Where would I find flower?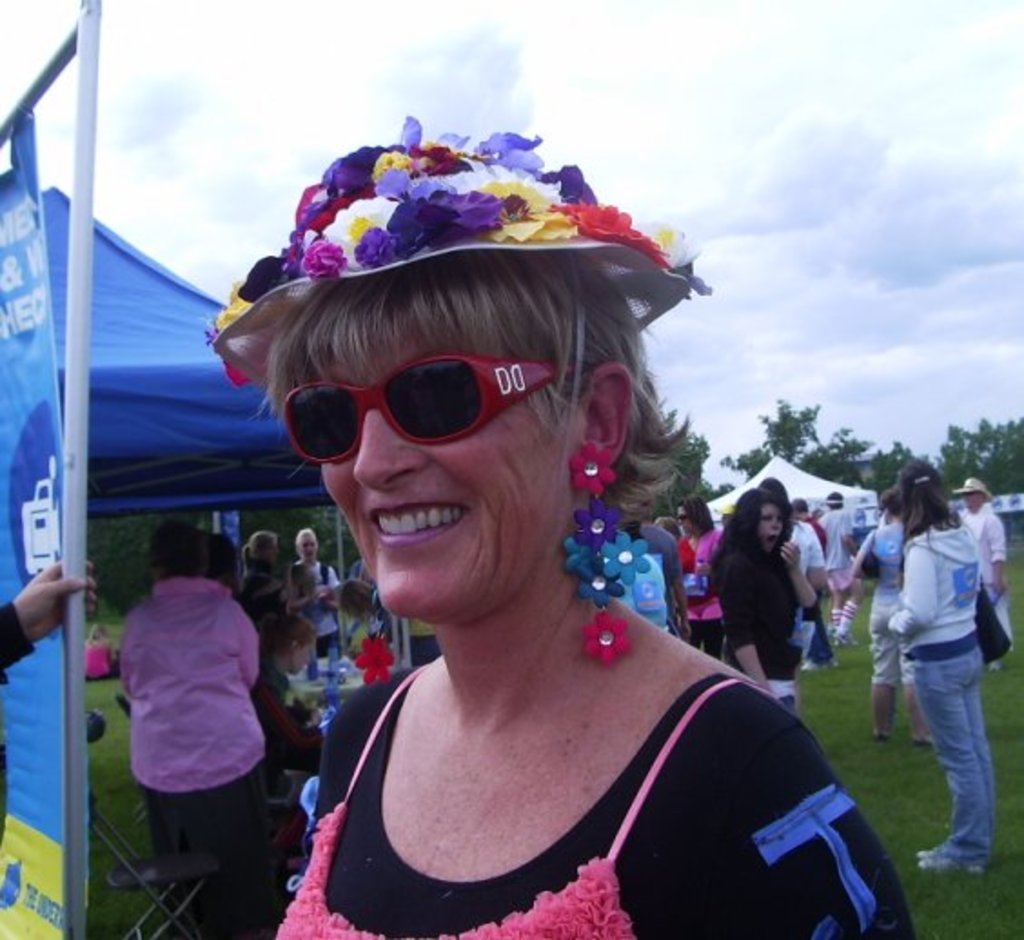
At bbox=[570, 443, 619, 488].
